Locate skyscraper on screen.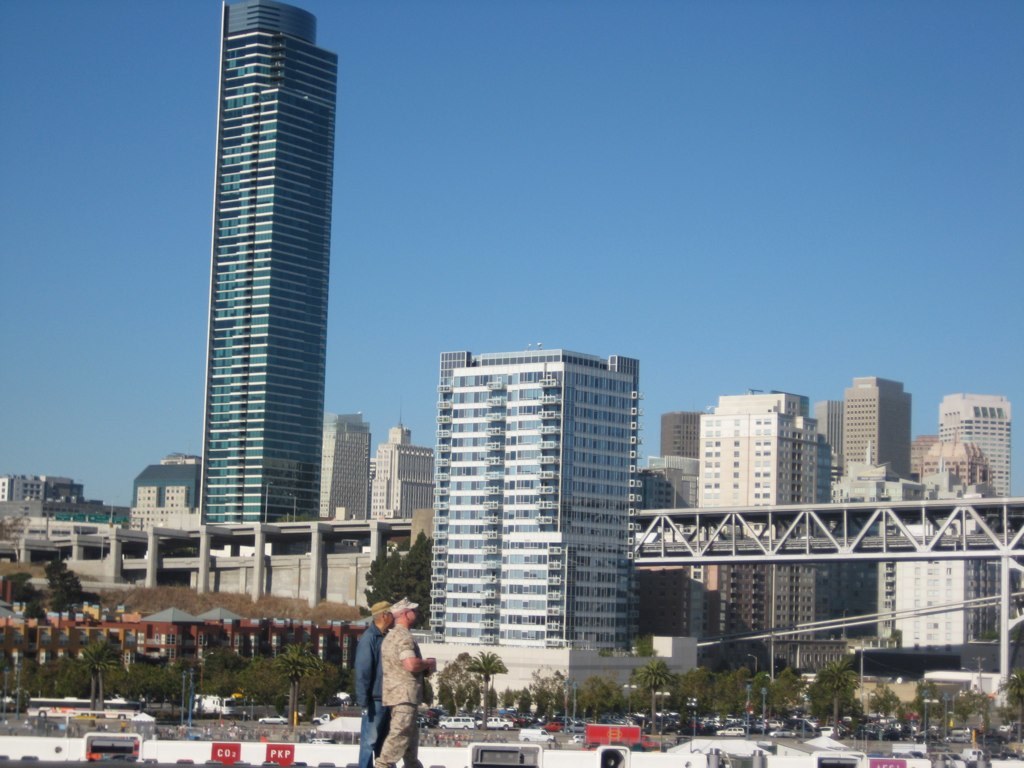
On screen at (161, 0, 350, 572).
